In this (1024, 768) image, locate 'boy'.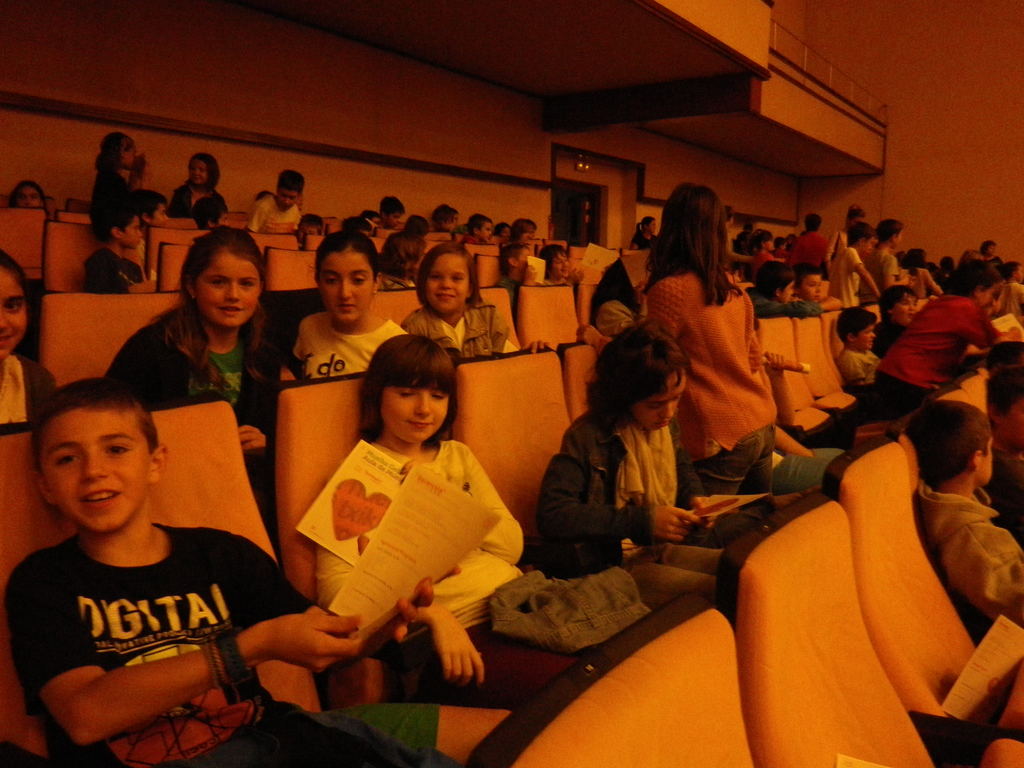
Bounding box: <bbox>191, 194, 231, 232</bbox>.
